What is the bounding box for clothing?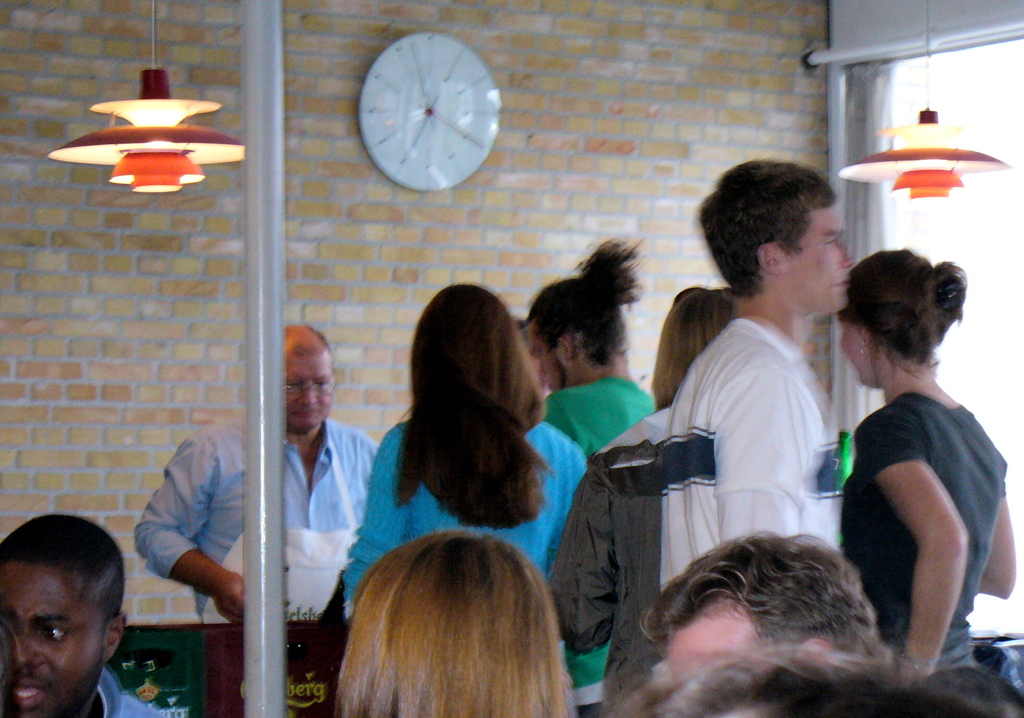
(137,401,428,627).
